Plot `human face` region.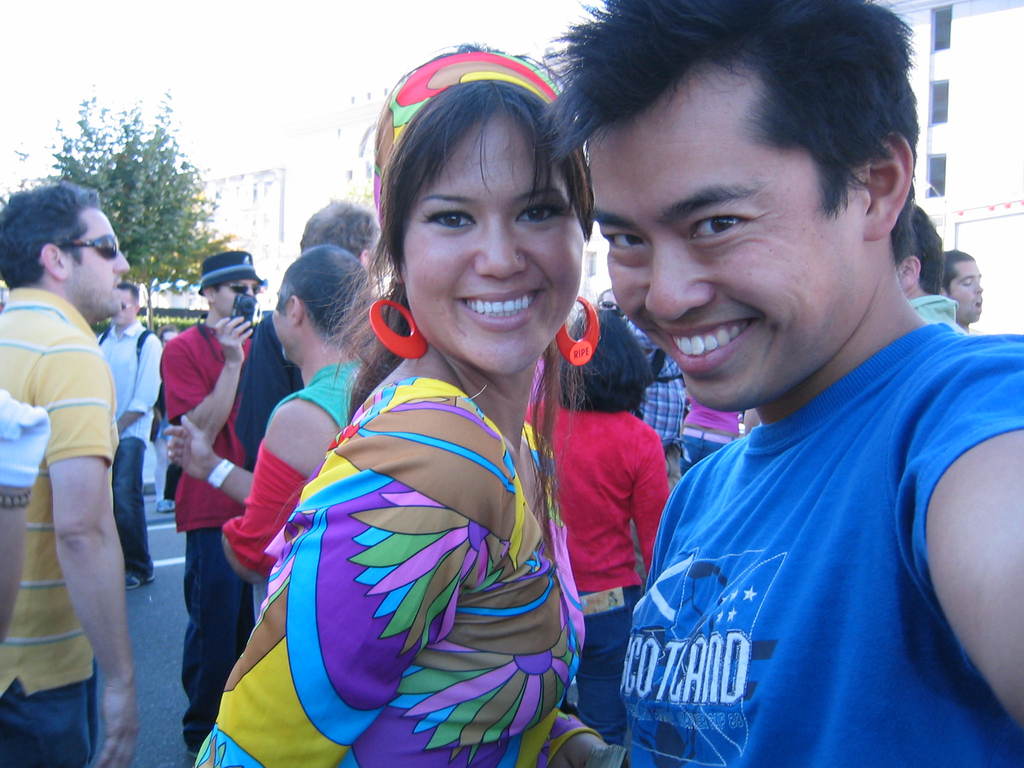
Plotted at detection(215, 280, 255, 322).
